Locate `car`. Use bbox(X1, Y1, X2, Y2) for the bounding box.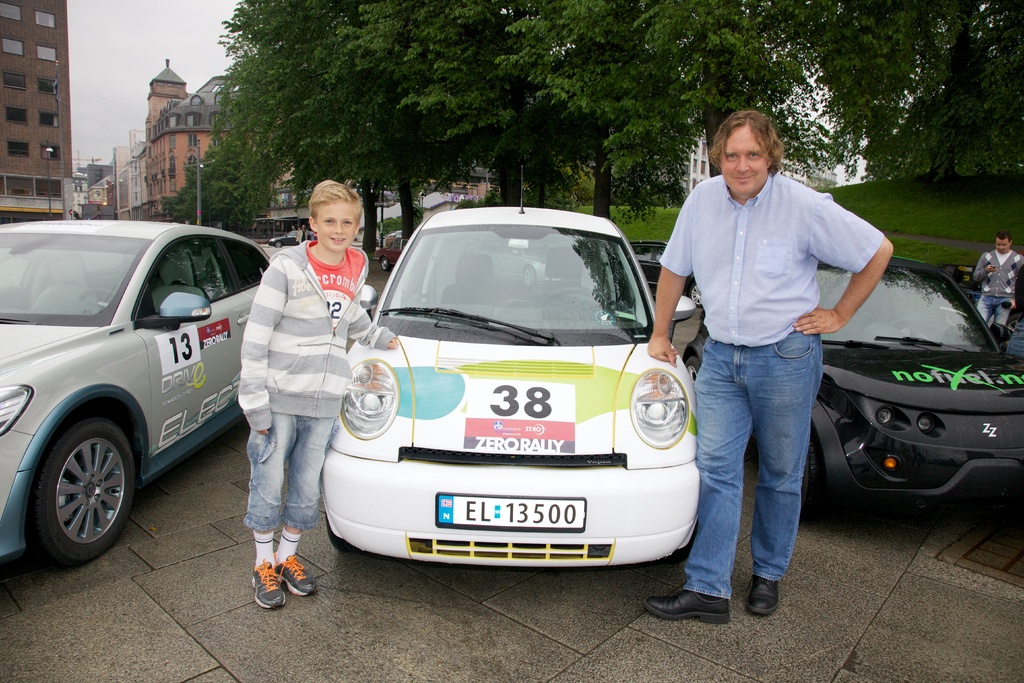
bbox(685, 250, 1023, 516).
